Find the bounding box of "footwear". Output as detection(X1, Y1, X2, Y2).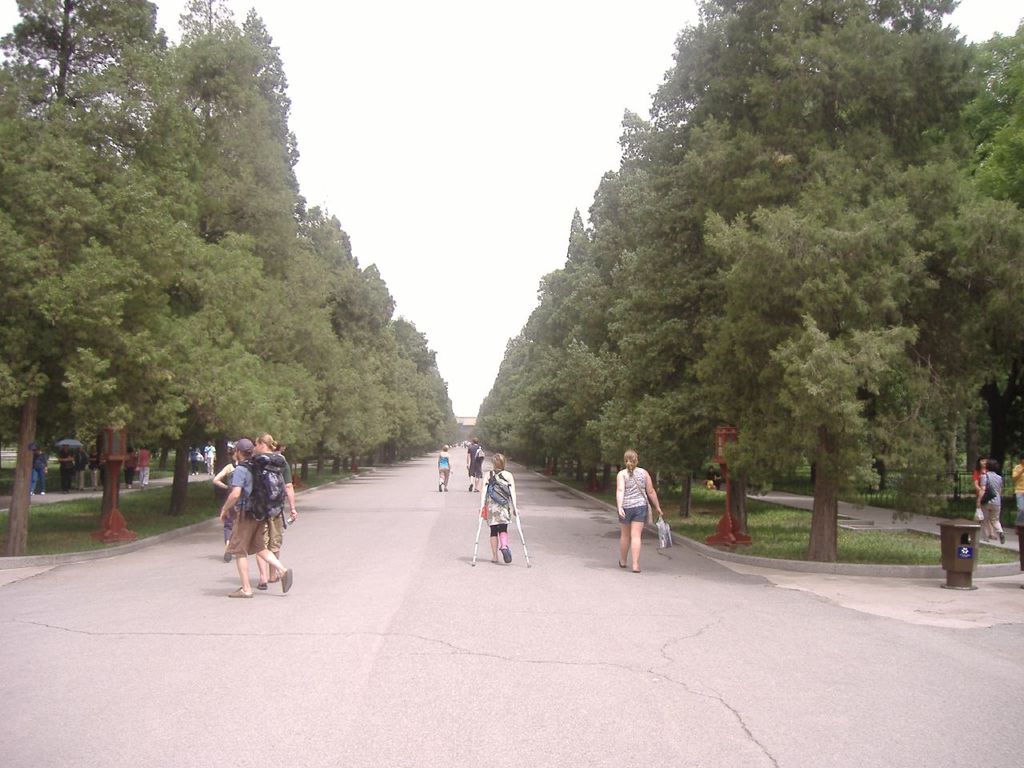
detection(618, 560, 624, 566).
